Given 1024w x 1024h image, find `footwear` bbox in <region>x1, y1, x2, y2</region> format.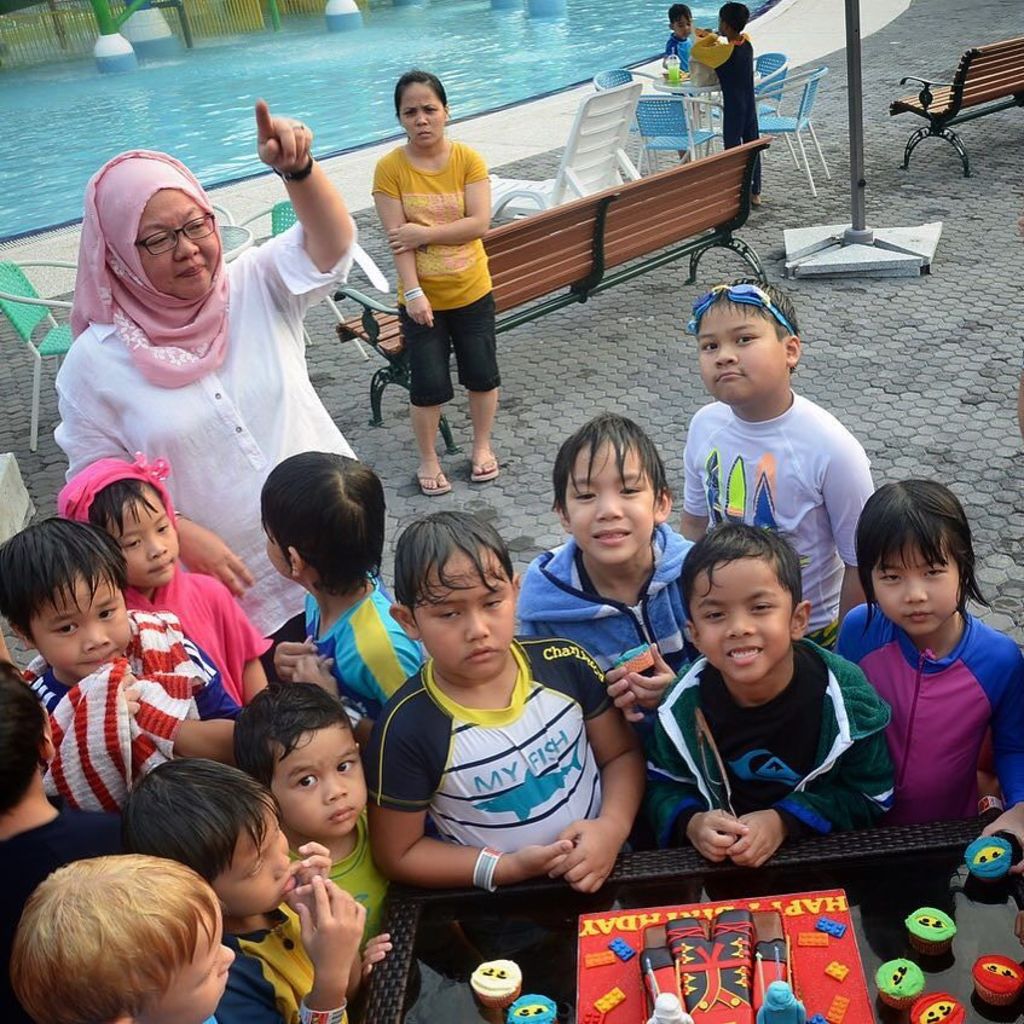
<region>470, 452, 498, 482</region>.
